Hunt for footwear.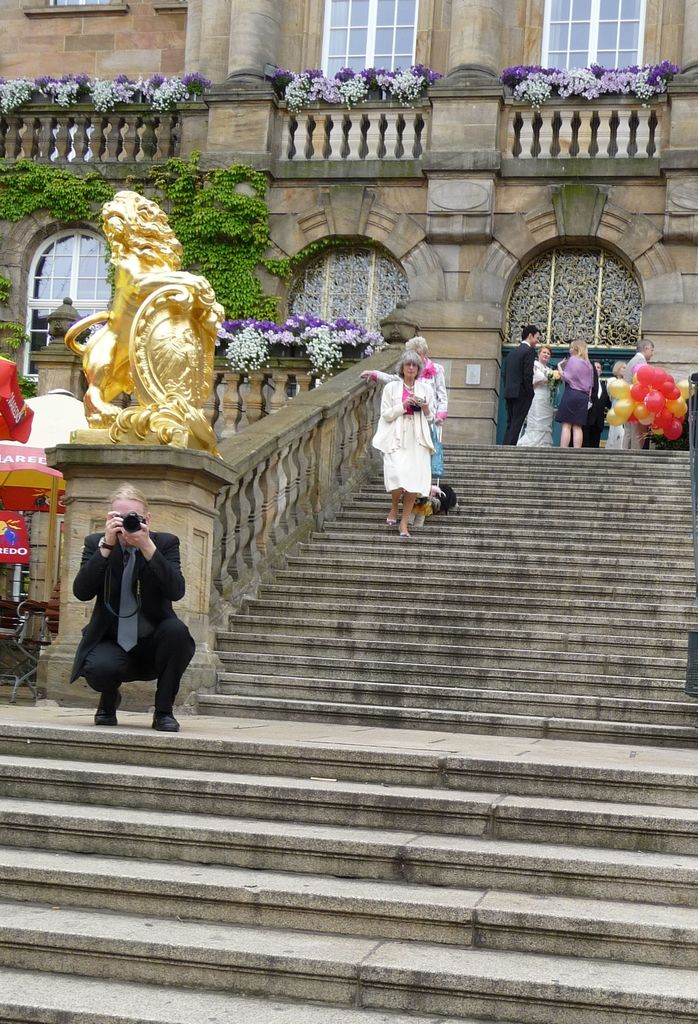
Hunted down at locate(143, 704, 185, 737).
